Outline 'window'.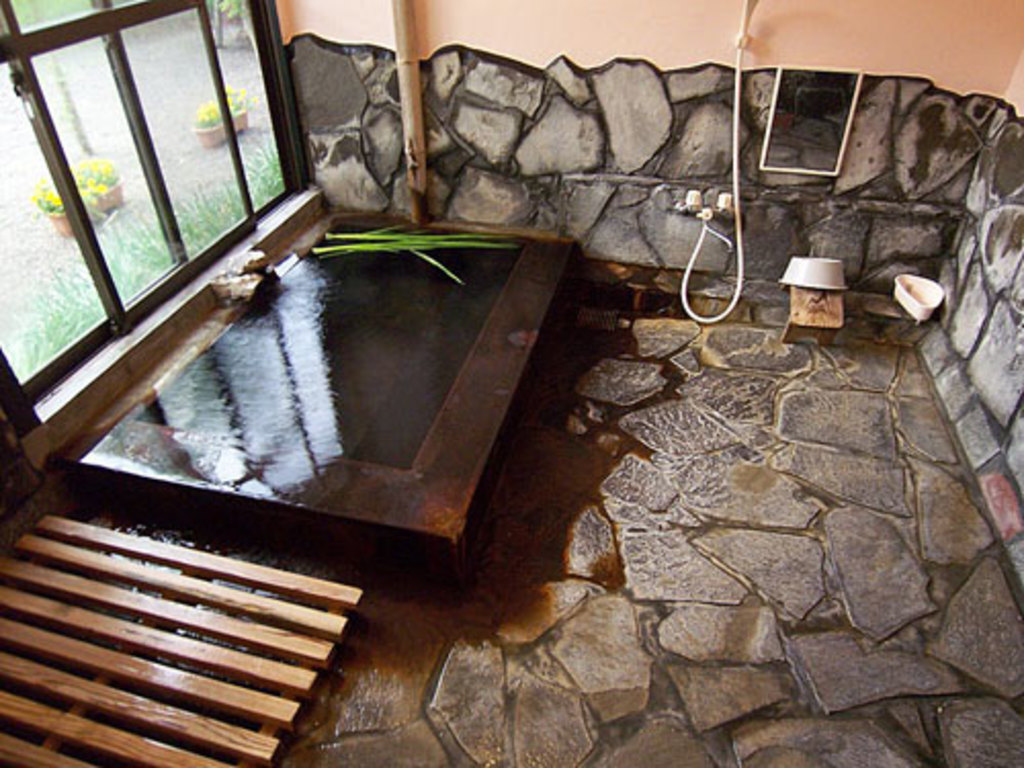
Outline: x1=2 y1=0 x2=324 y2=319.
